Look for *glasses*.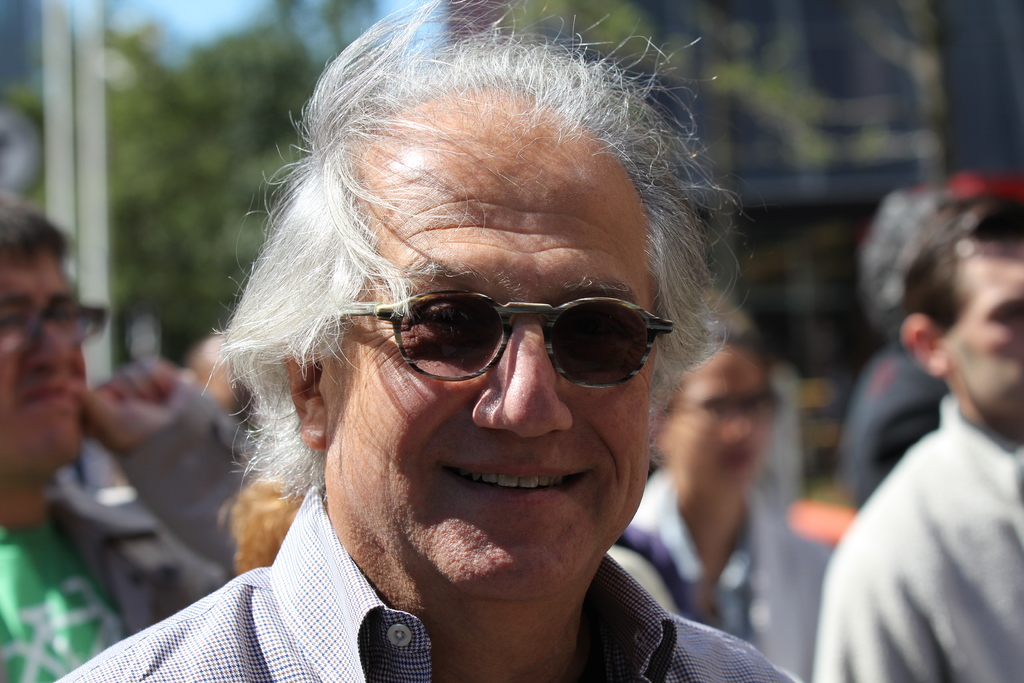
Found: [356,296,682,400].
